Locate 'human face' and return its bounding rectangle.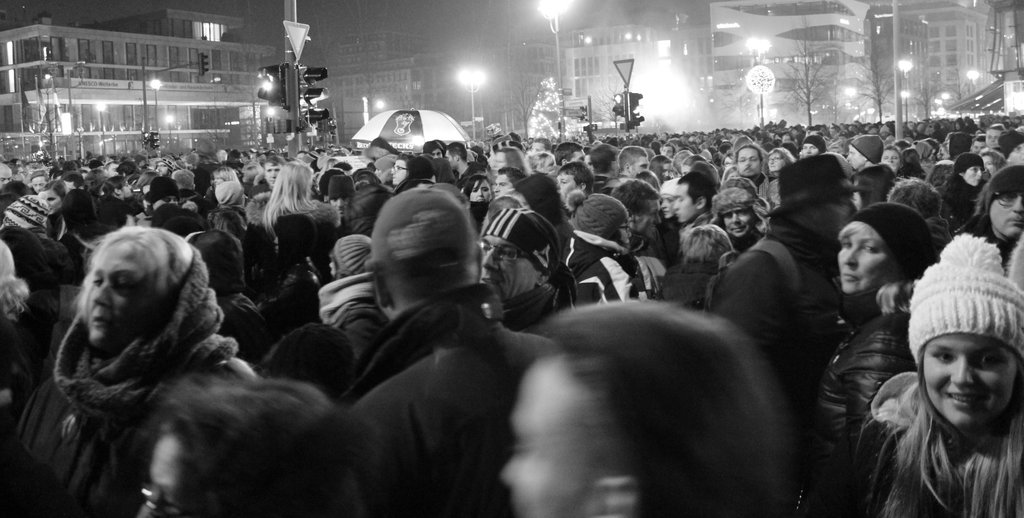
927:334:1023:434.
